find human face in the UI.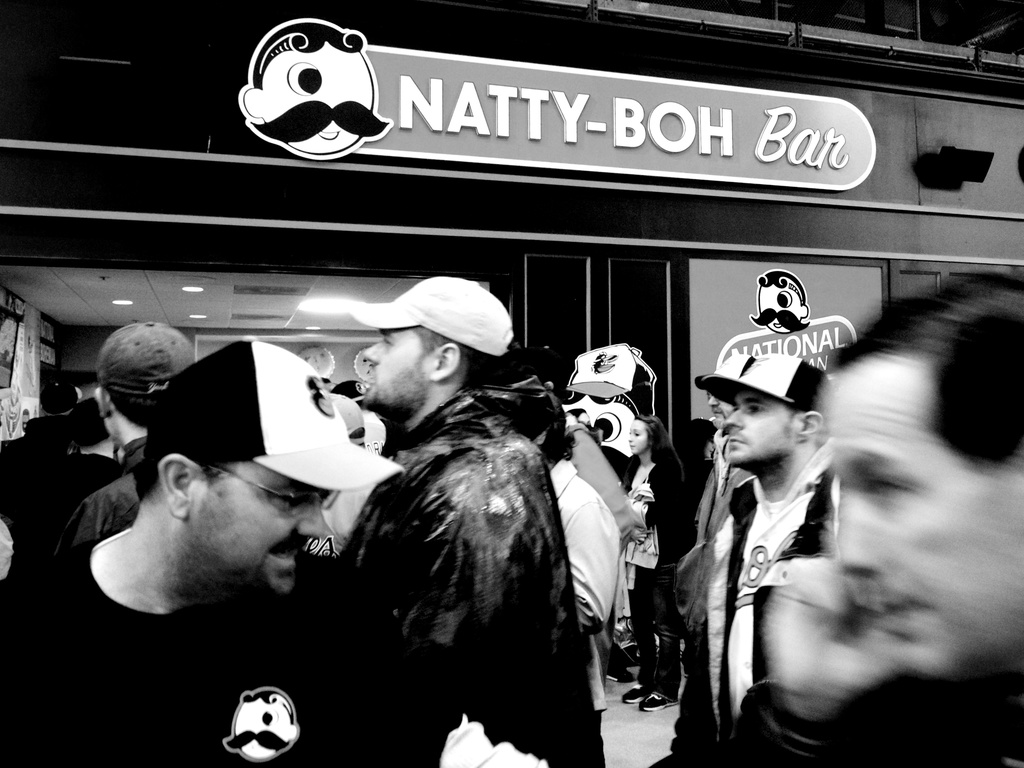
UI element at region(626, 420, 643, 456).
